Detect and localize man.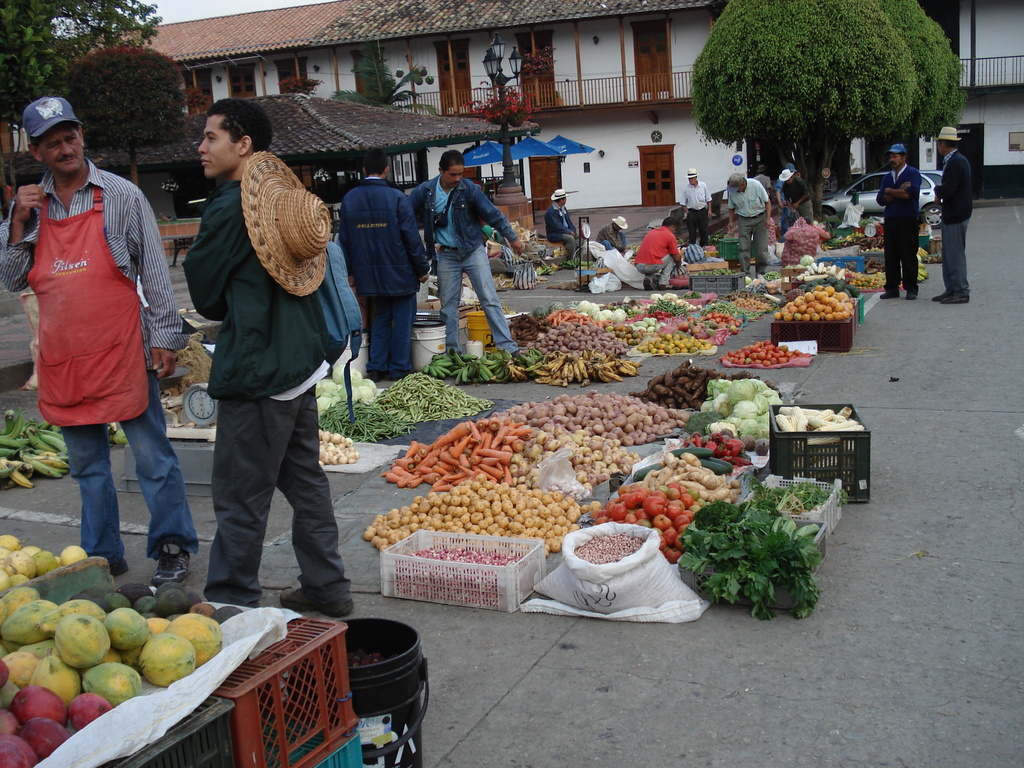
Localized at <box>333,139,429,378</box>.
